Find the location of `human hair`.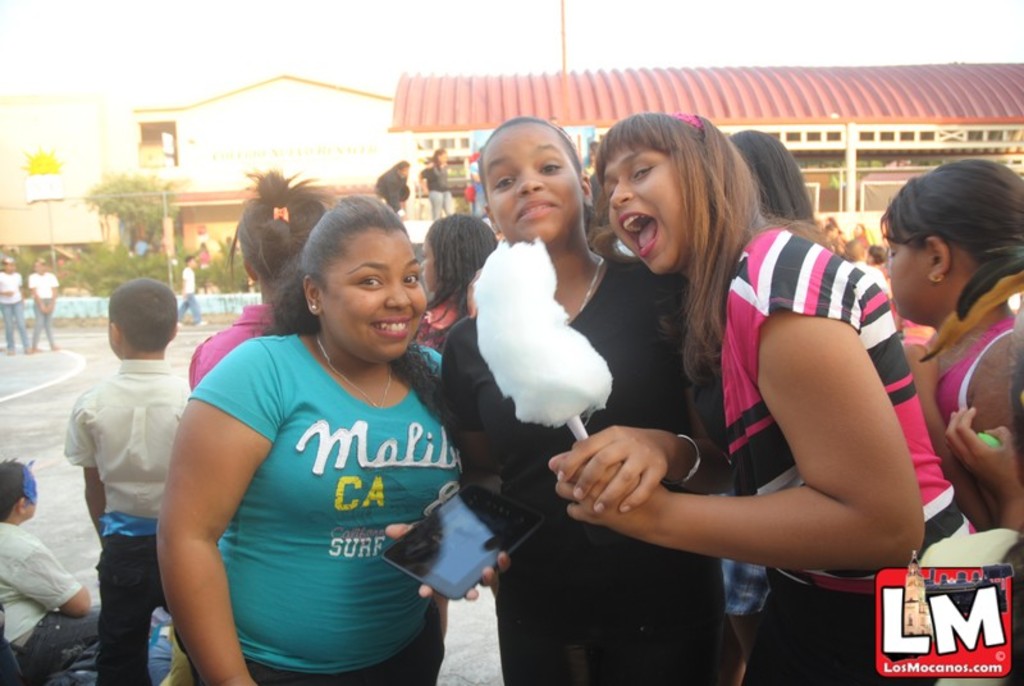
Location: 236, 164, 342, 312.
